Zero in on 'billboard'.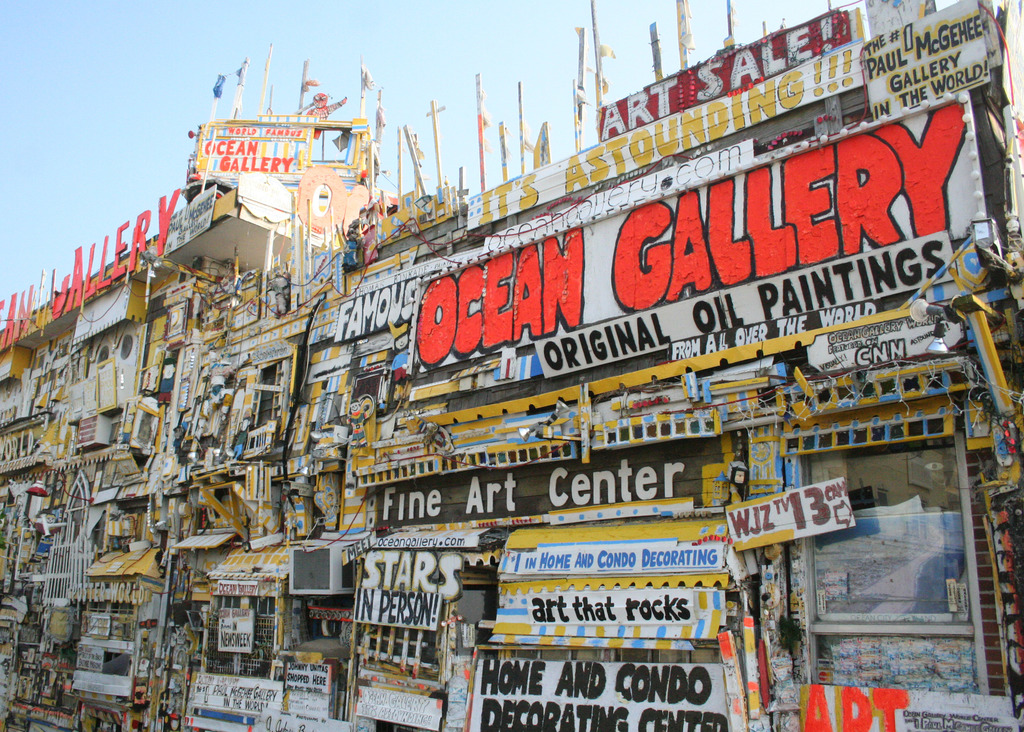
Zeroed in: 464:656:728:731.
